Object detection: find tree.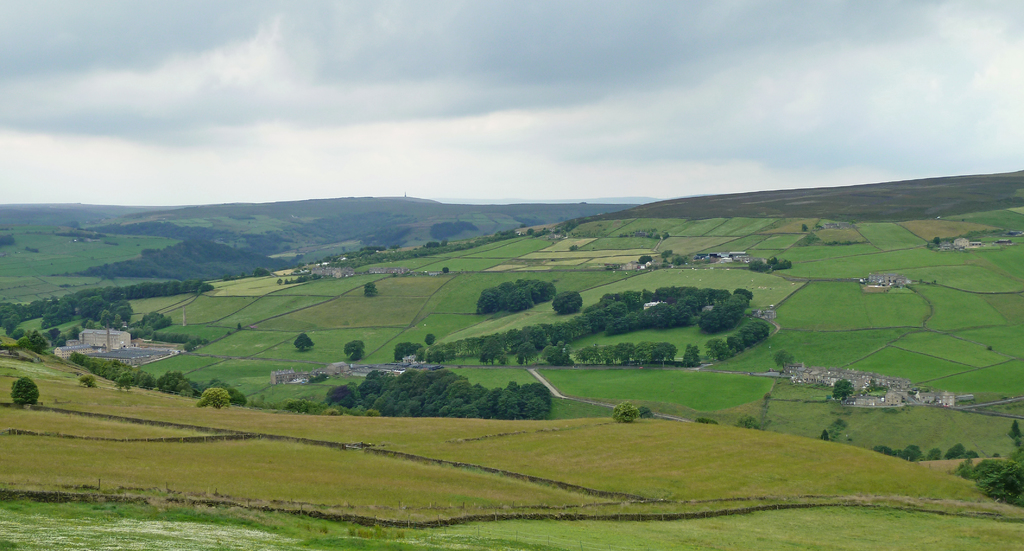
l=365, t=281, r=381, b=299.
